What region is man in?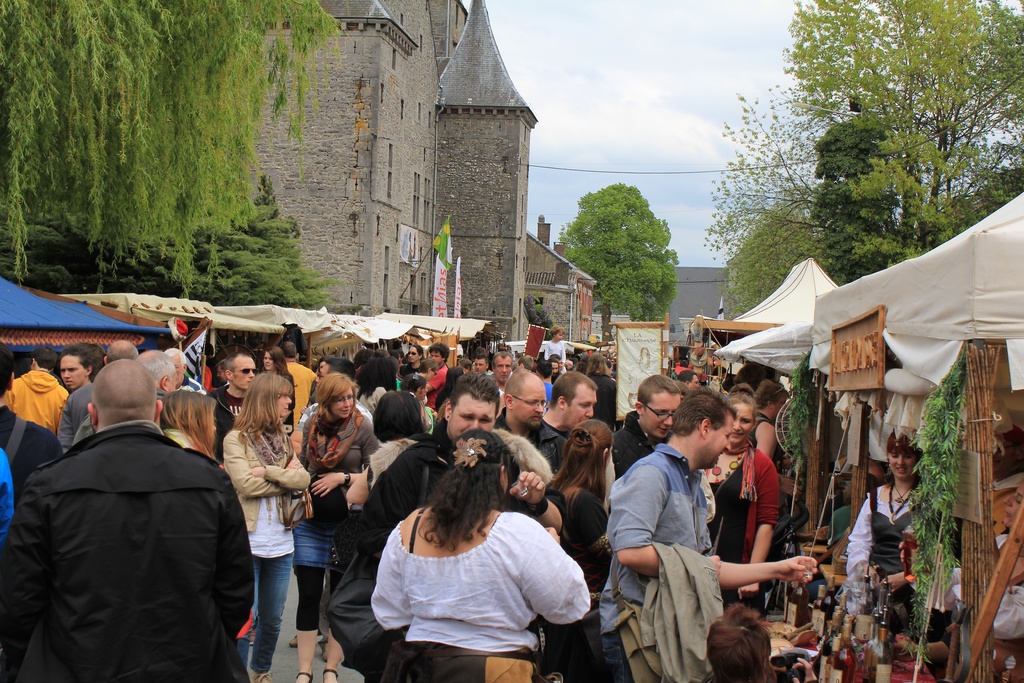
rect(11, 338, 71, 431).
